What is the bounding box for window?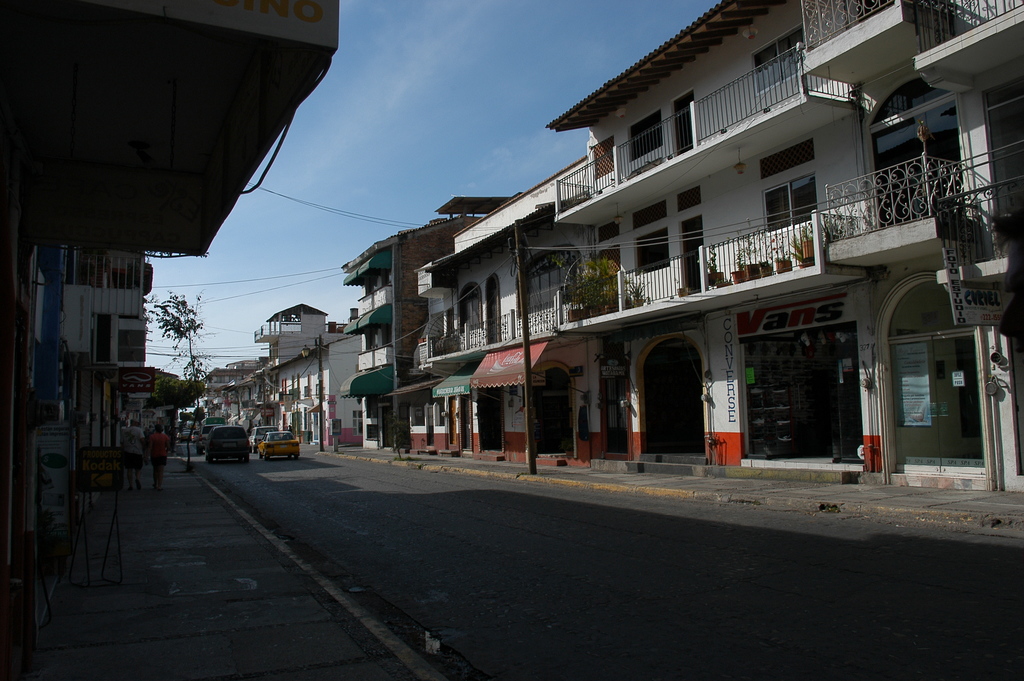
635,229,669,272.
